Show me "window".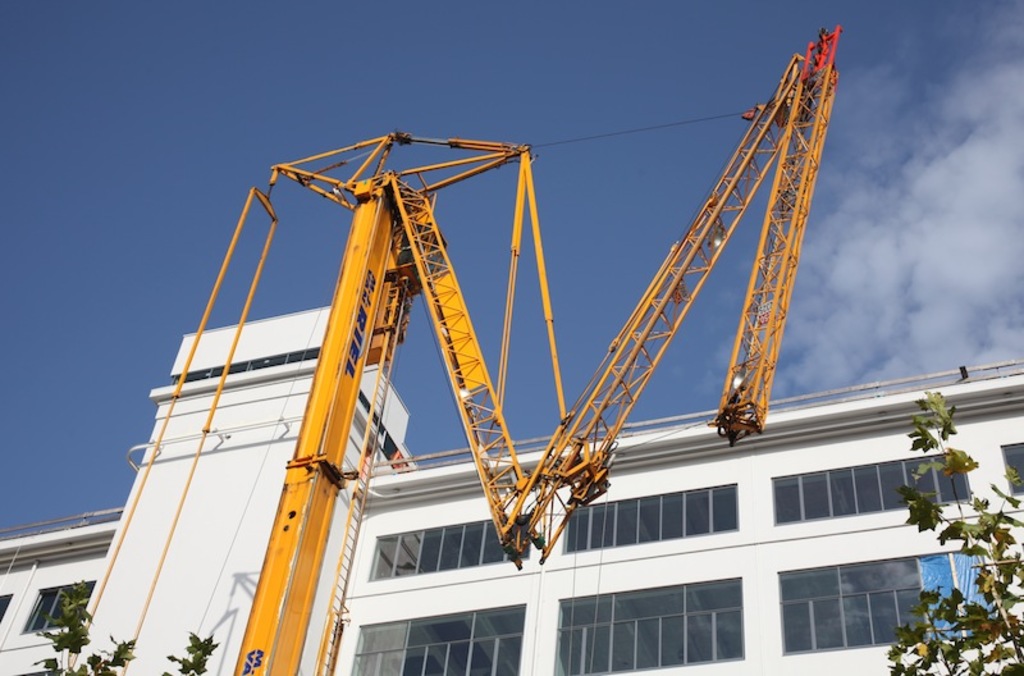
"window" is here: bbox=(794, 531, 995, 675).
